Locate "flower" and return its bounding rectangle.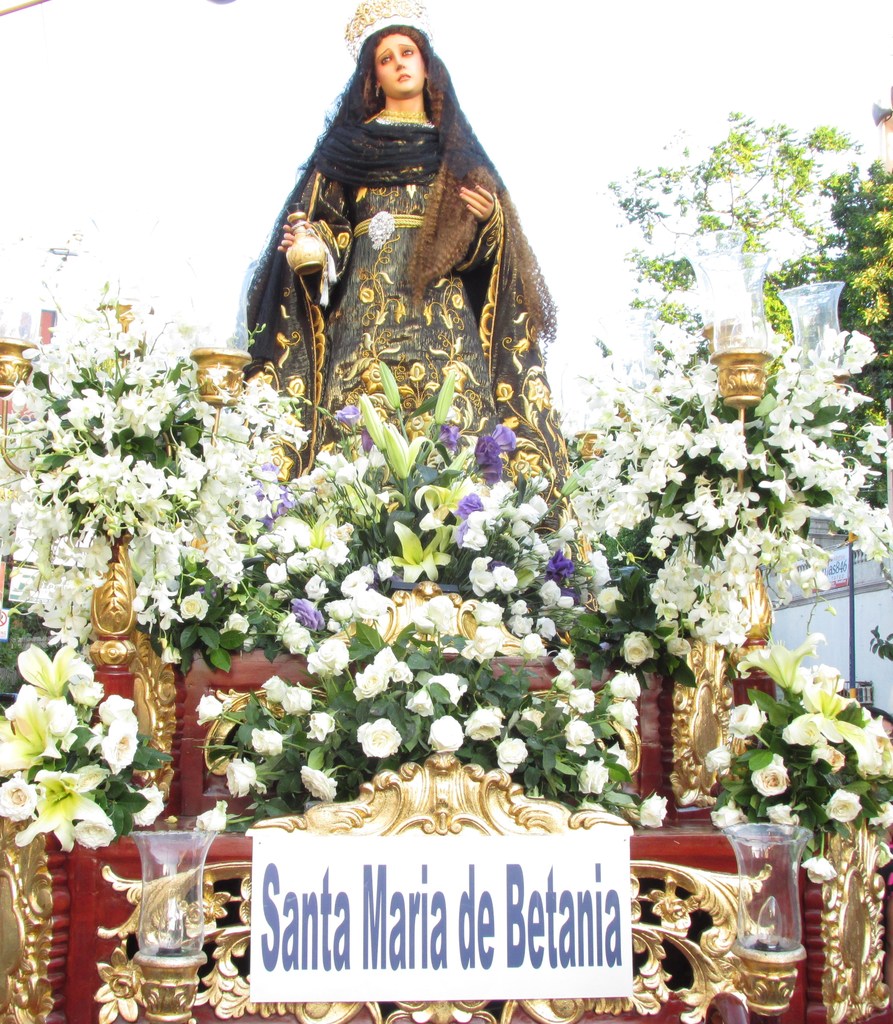
(x1=348, y1=666, x2=387, y2=703).
